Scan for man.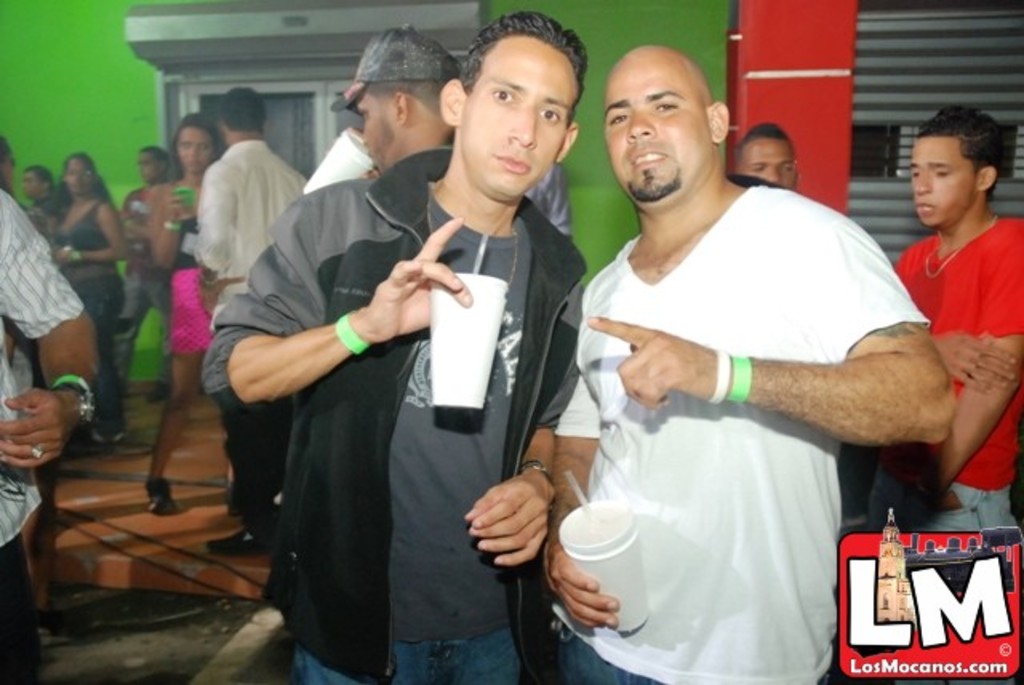
Scan result: bbox=(198, 8, 586, 683).
